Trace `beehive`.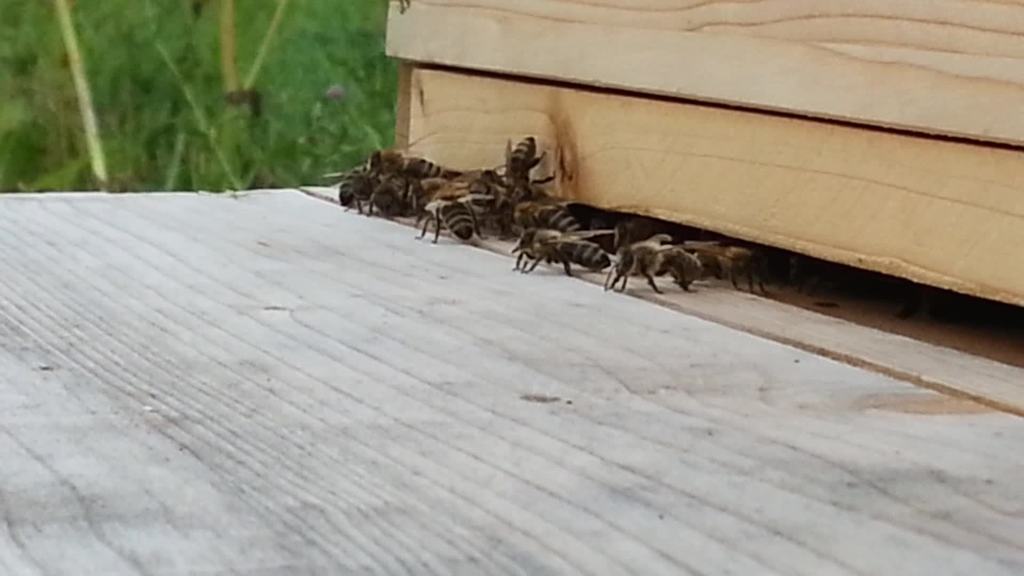
Traced to 385,0,1023,306.
